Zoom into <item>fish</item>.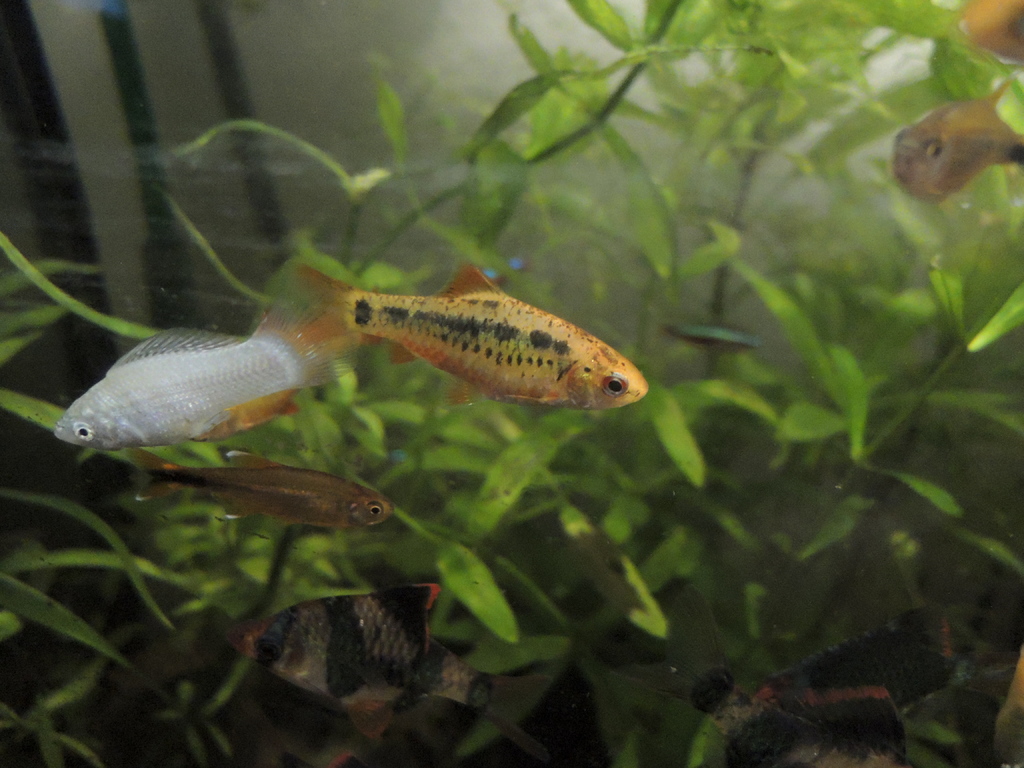
Zoom target: 299:265:650:410.
